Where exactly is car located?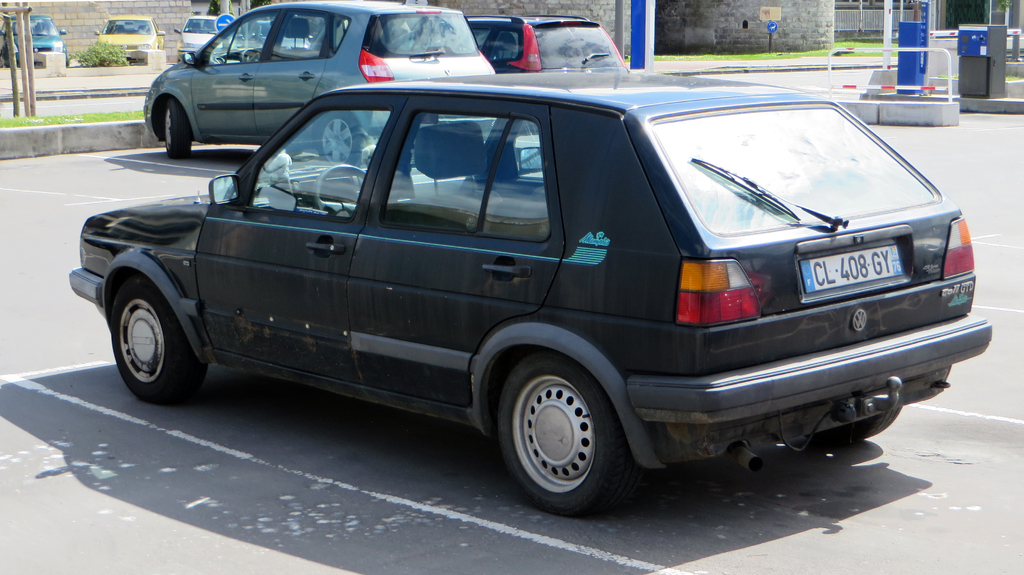
Its bounding box is 174, 7, 231, 58.
